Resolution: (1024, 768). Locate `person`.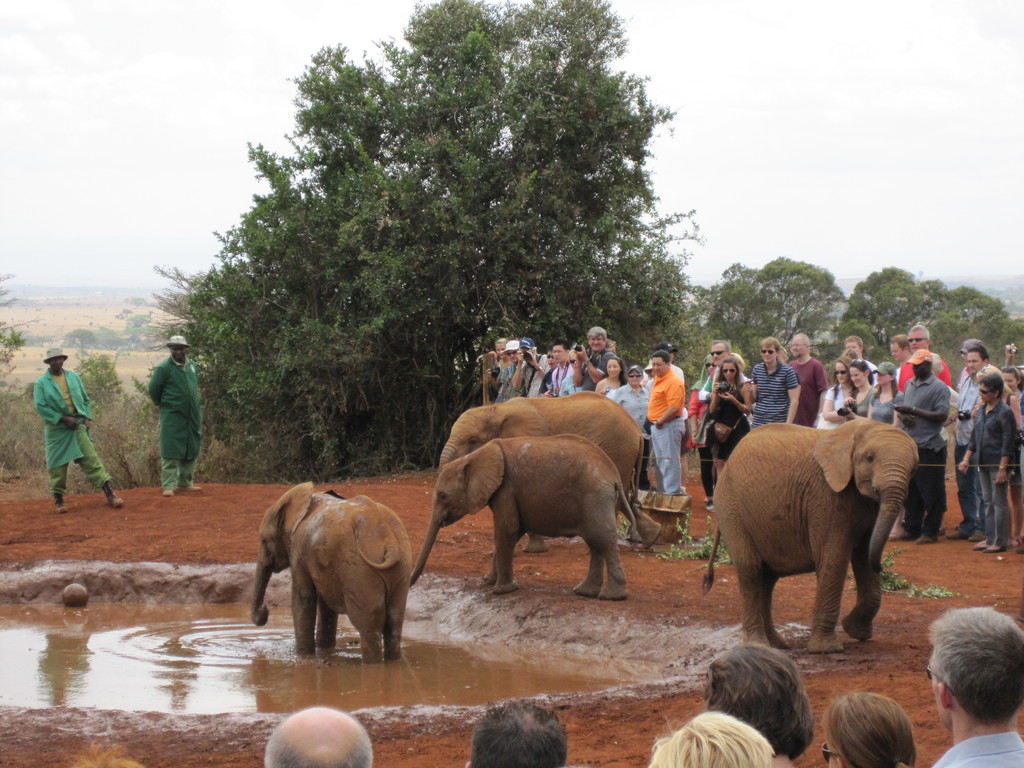
[x1=817, y1=688, x2=914, y2=767].
